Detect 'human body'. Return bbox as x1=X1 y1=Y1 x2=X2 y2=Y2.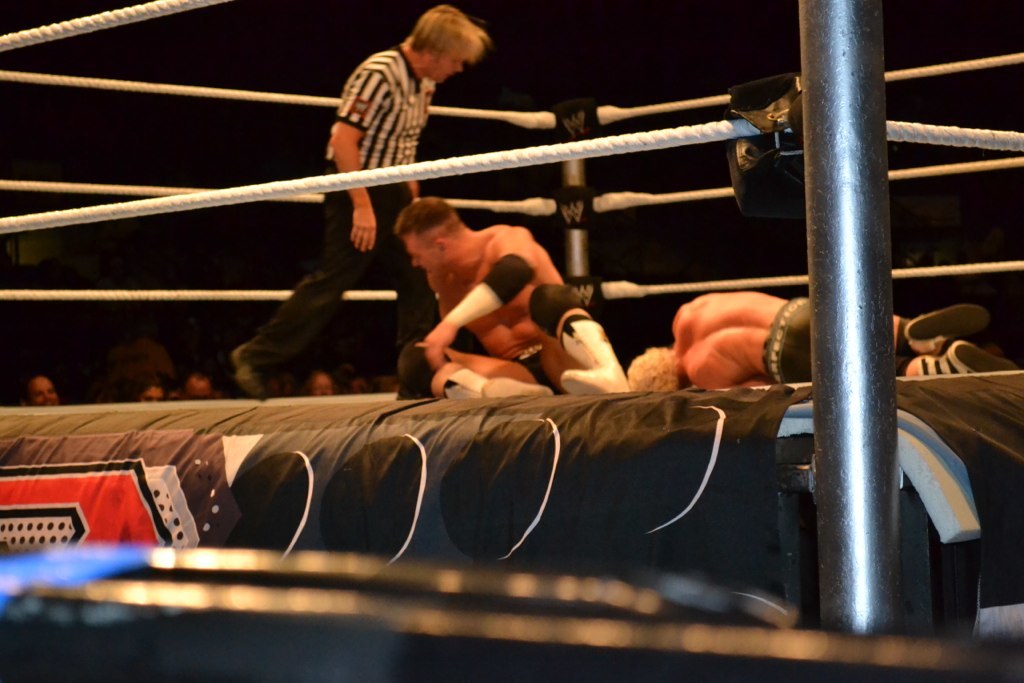
x1=397 y1=195 x2=624 y2=401.
